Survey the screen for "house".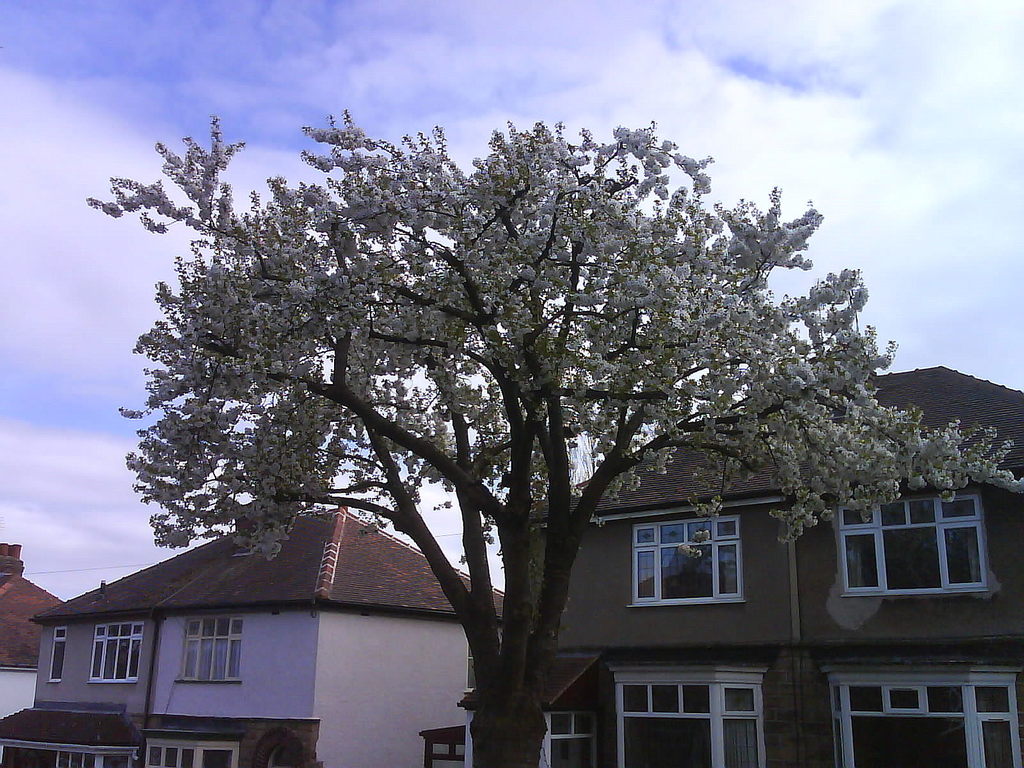
Survey found: pyautogui.locateOnScreen(506, 365, 1023, 767).
